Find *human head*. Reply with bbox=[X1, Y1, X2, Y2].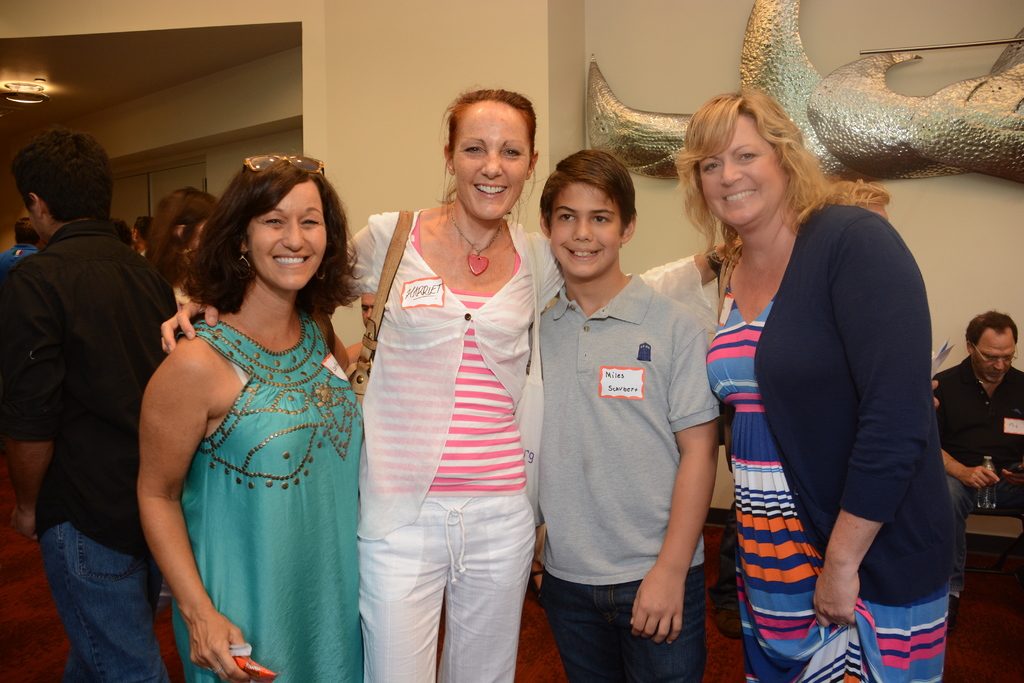
bbox=[233, 152, 333, 292].
